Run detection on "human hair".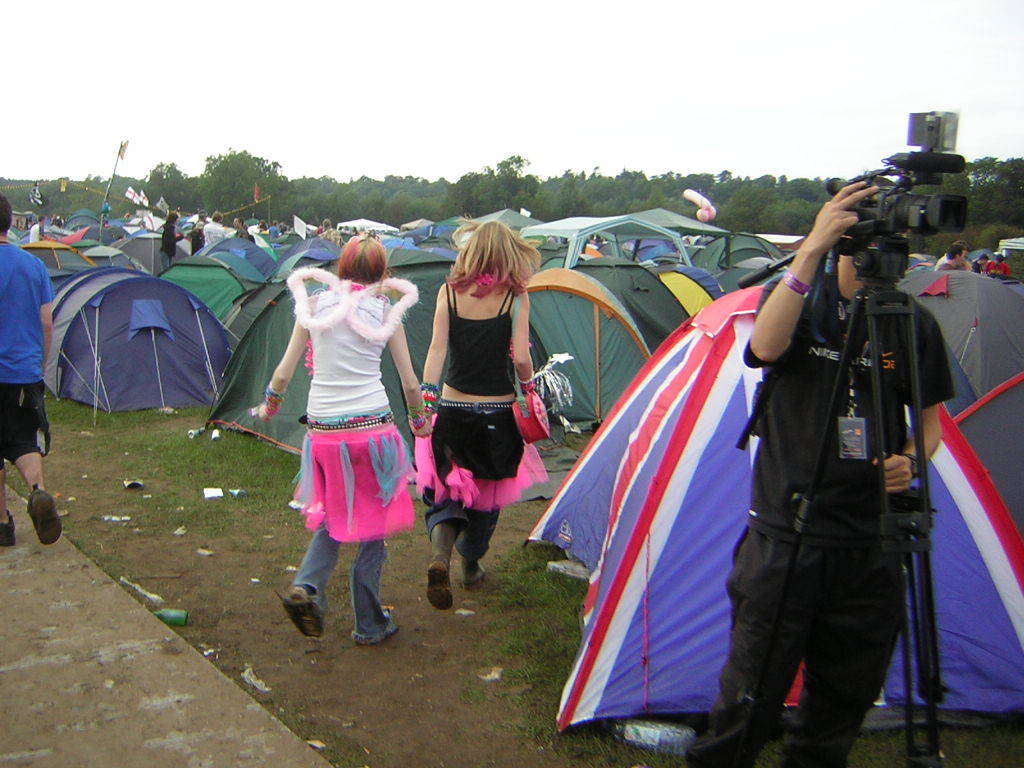
Result: l=39, t=215, r=47, b=227.
